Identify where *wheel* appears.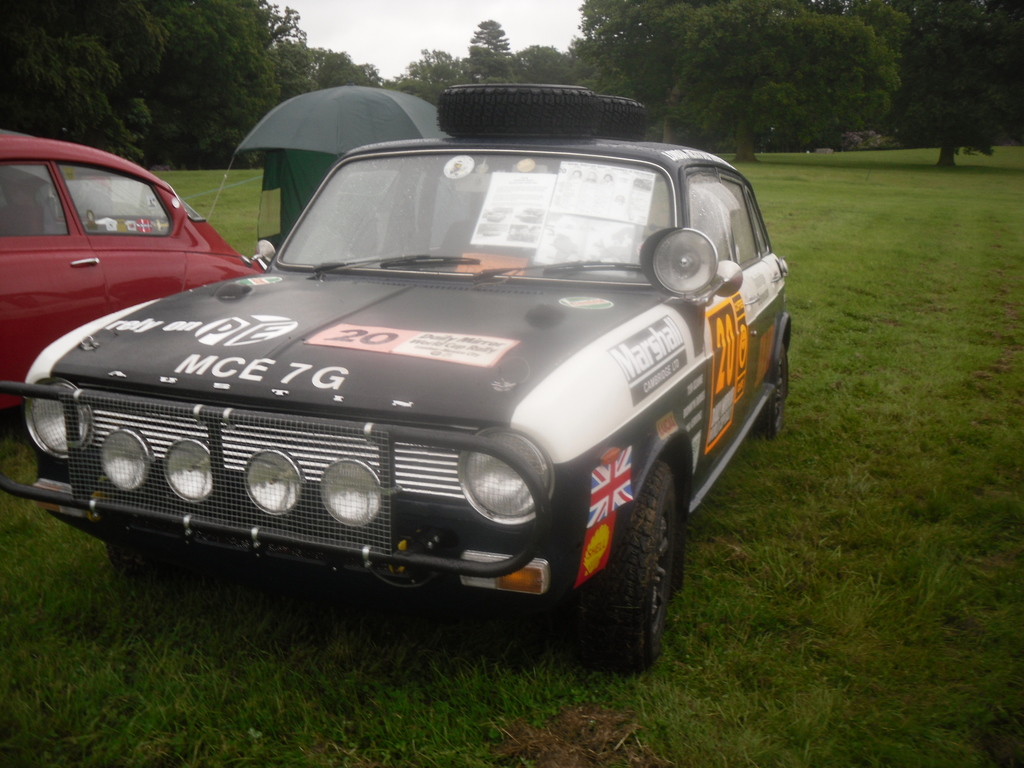
Appears at (left=751, top=344, right=786, bottom=441).
